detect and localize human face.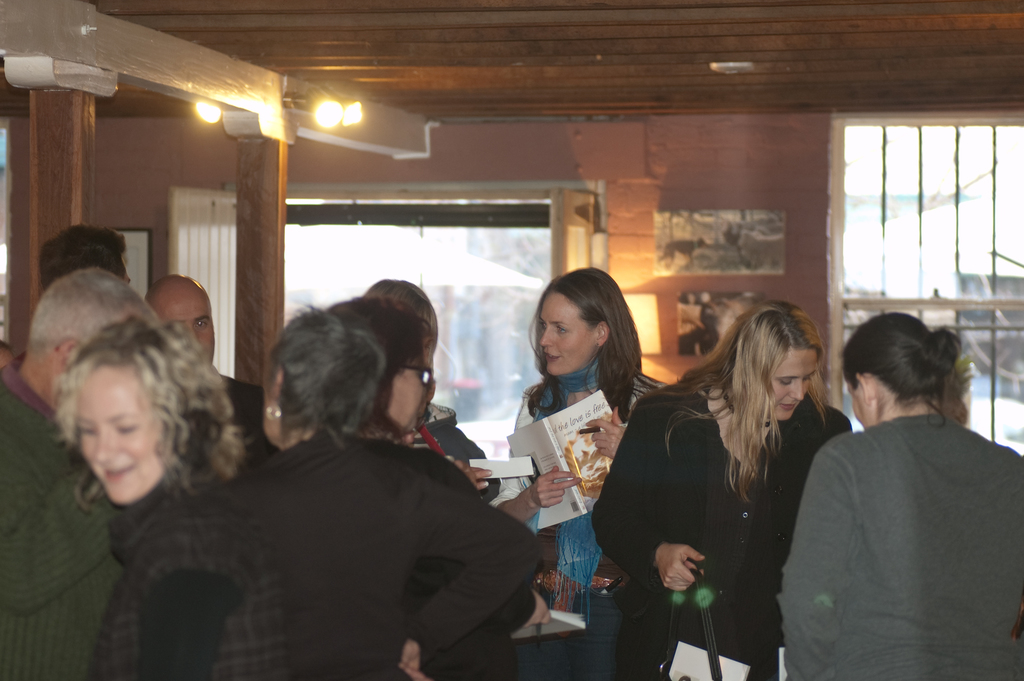
Localized at bbox=[67, 367, 156, 500].
